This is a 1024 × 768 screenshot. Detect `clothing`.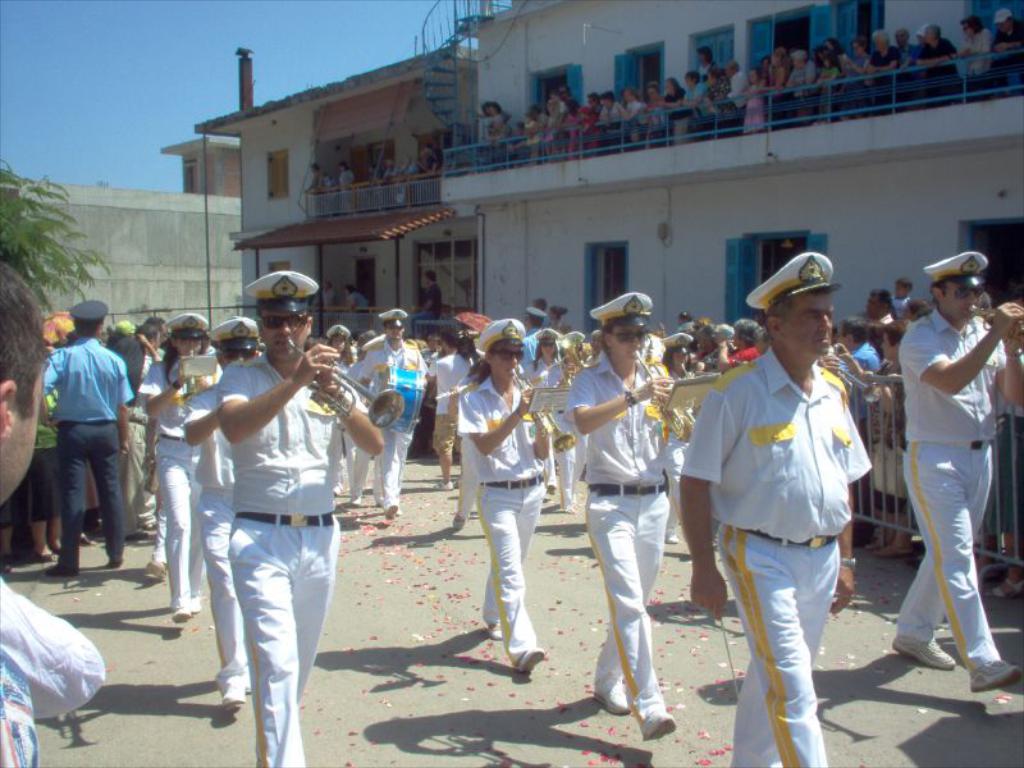
812/61/840/104.
